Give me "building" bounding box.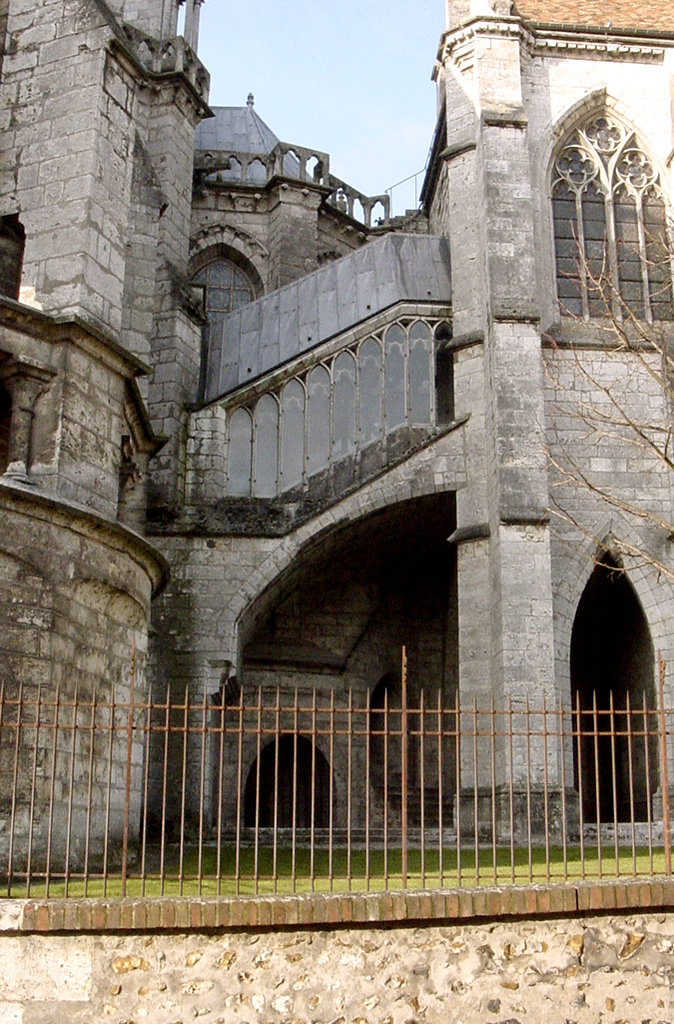
(left=0, top=0, right=673, bottom=877).
